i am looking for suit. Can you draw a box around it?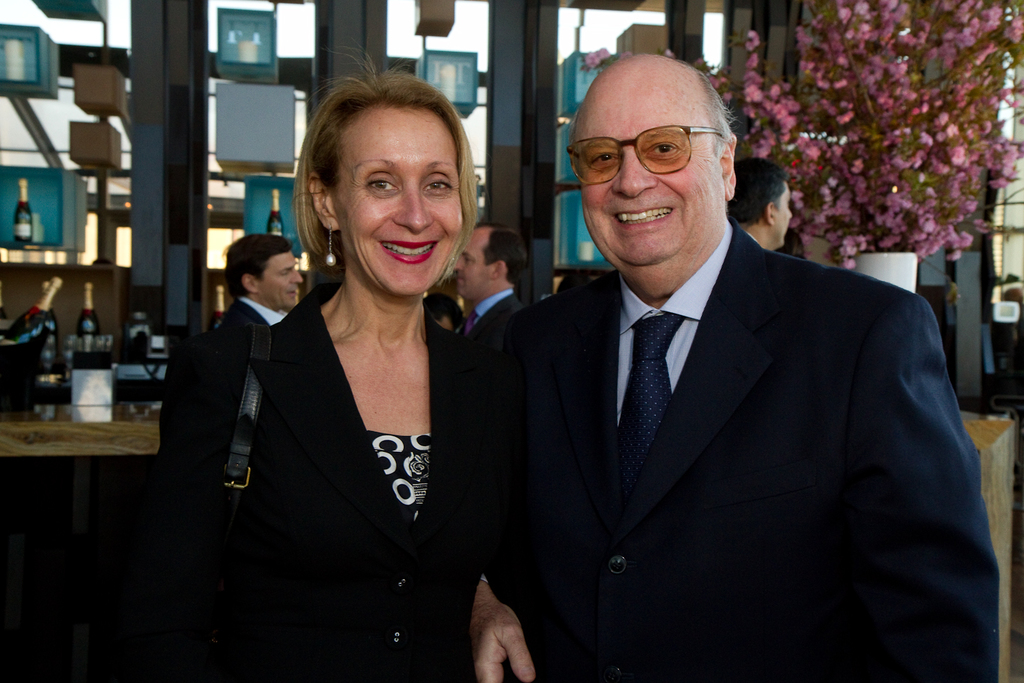
Sure, the bounding box is x1=459, y1=285, x2=526, y2=337.
